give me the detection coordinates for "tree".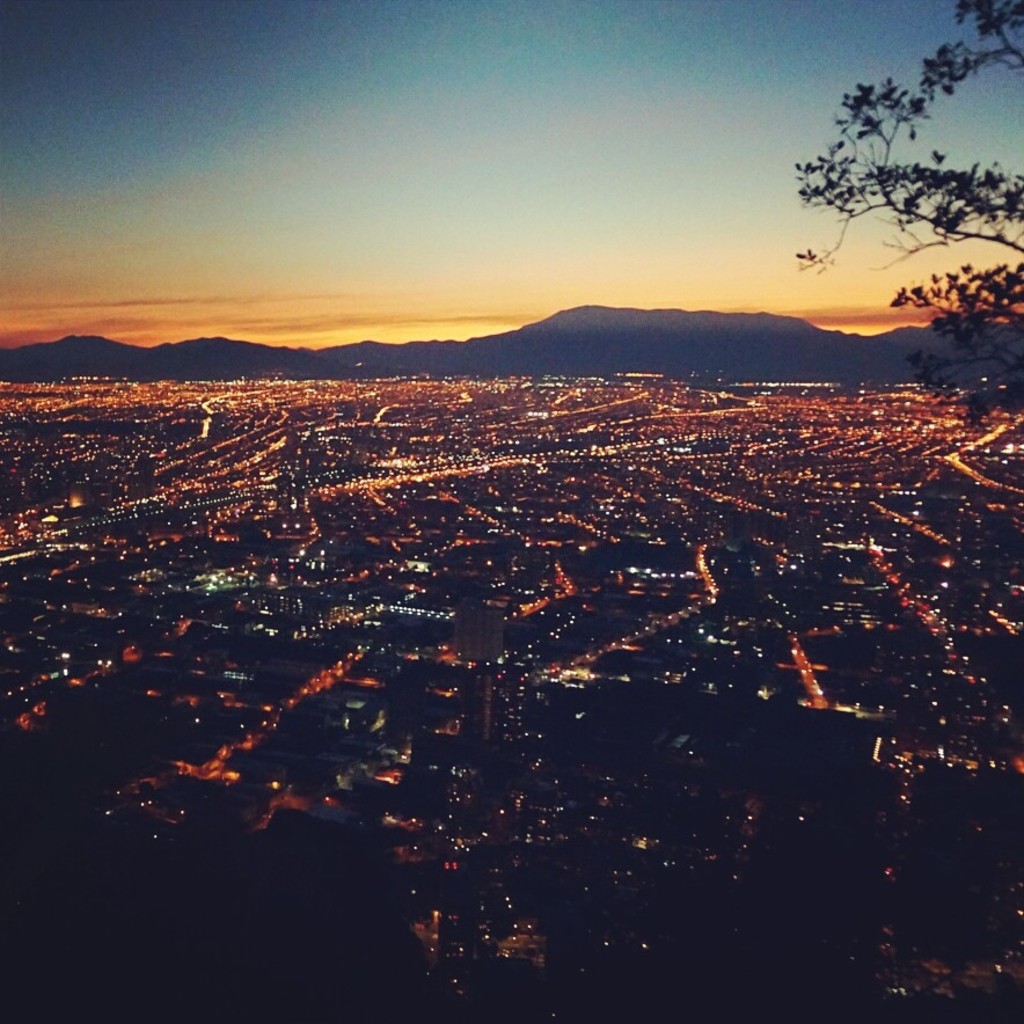
BBox(783, 0, 1023, 412).
